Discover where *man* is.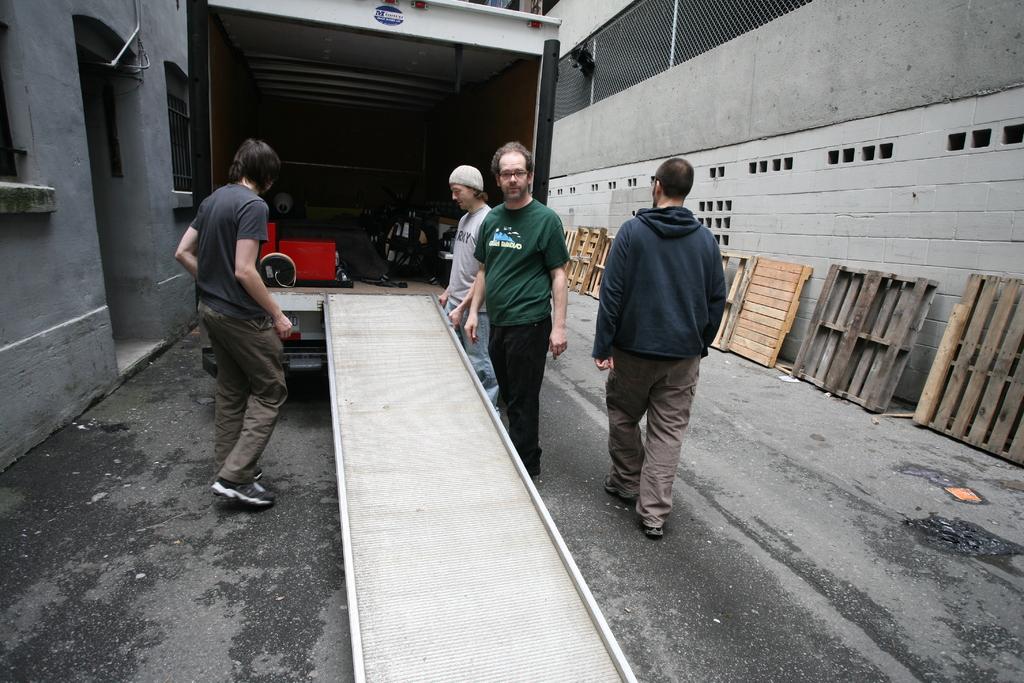
Discovered at [left=593, top=155, right=729, bottom=524].
